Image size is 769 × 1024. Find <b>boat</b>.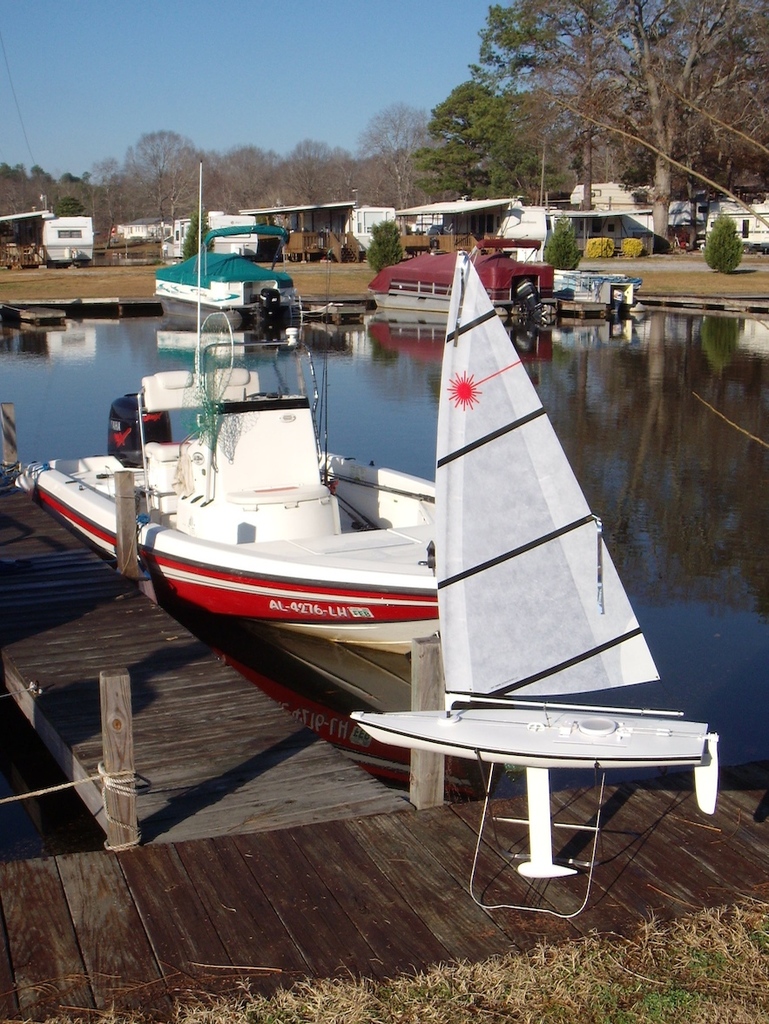
x1=332 y1=230 x2=701 y2=771.
